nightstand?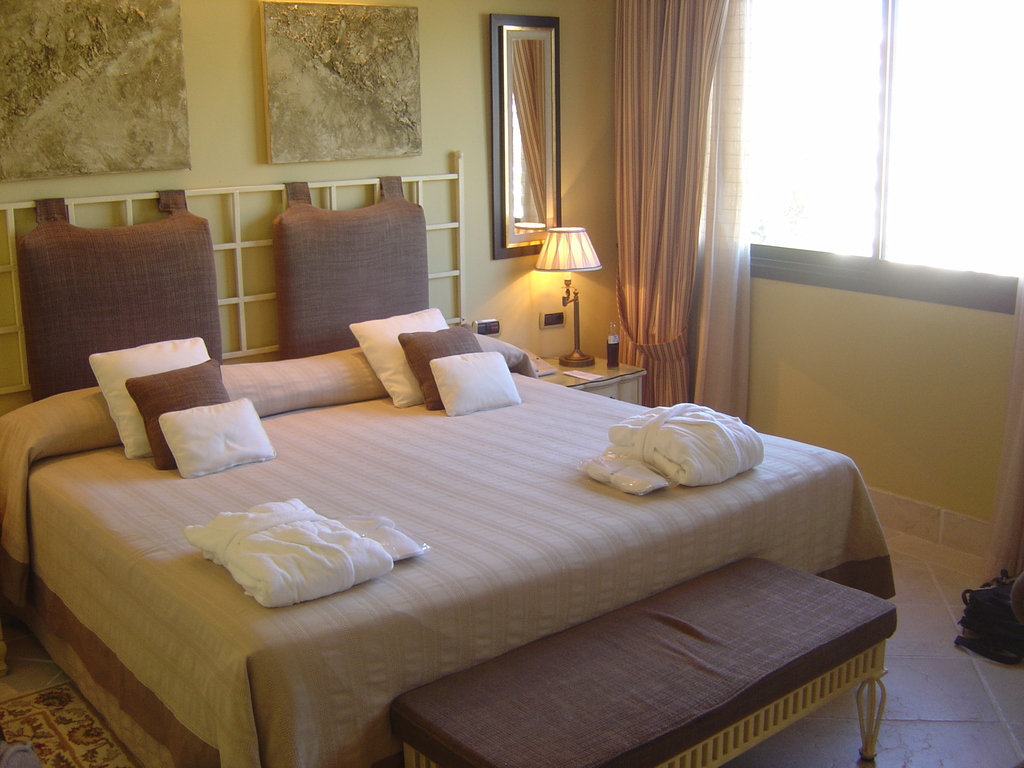
{"x1": 541, "y1": 356, "x2": 643, "y2": 404}
